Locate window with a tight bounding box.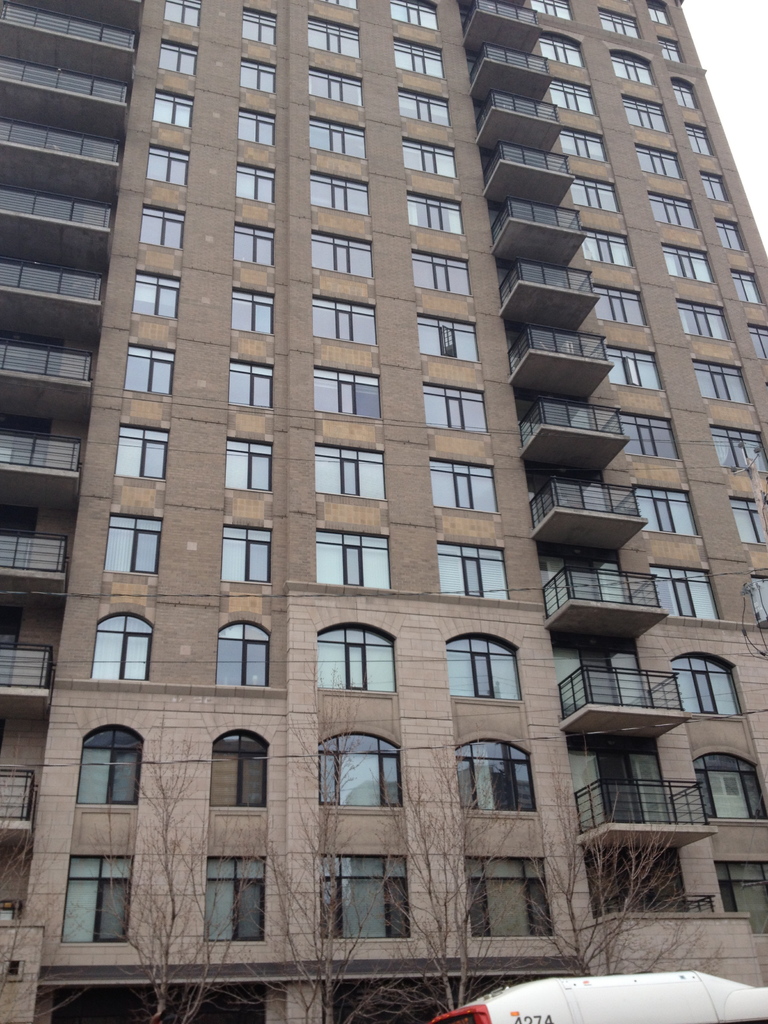
417:380:490:435.
